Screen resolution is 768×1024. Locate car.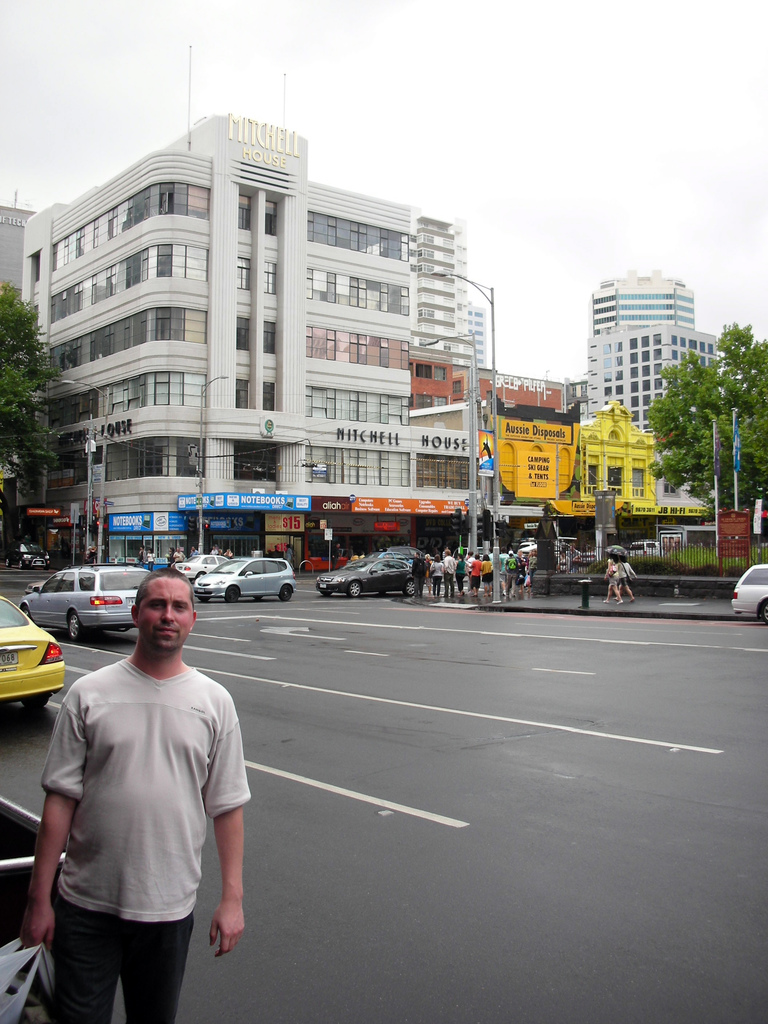
(left=732, top=570, right=767, bottom=615).
